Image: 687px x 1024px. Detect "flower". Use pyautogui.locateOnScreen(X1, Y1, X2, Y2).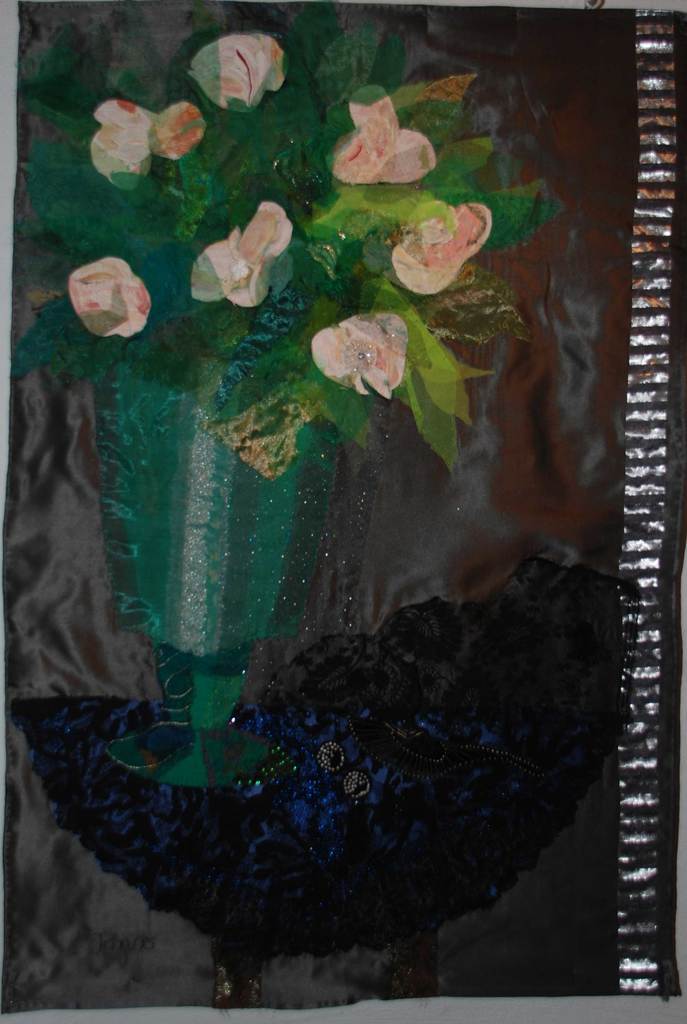
pyautogui.locateOnScreen(186, 197, 290, 310).
